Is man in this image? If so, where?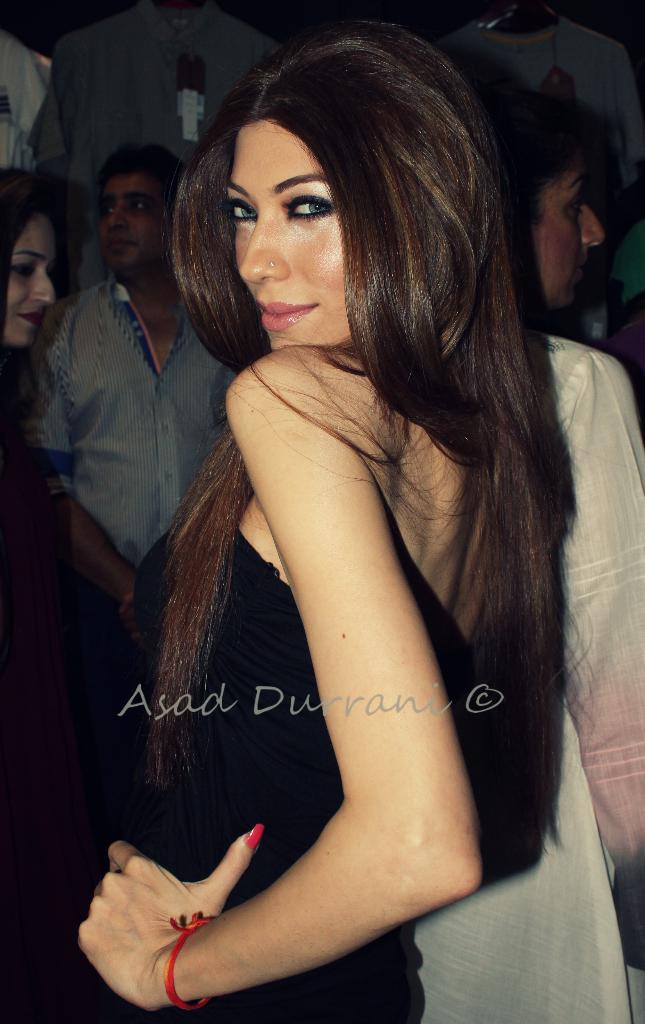
Yes, at box(47, 137, 230, 572).
